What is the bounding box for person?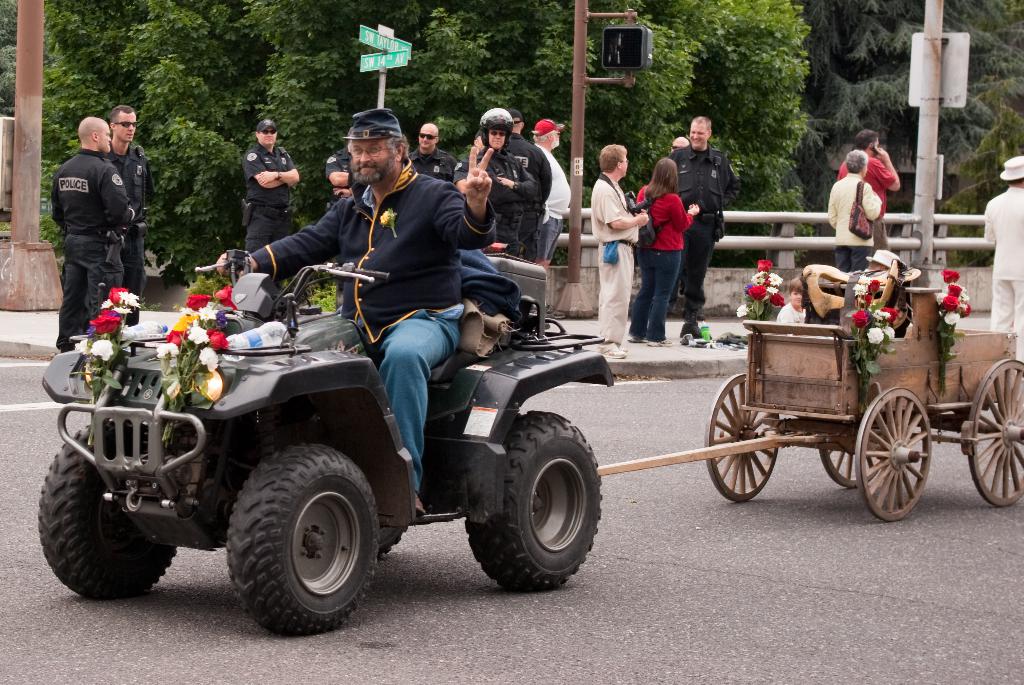
981 155 1023 407.
